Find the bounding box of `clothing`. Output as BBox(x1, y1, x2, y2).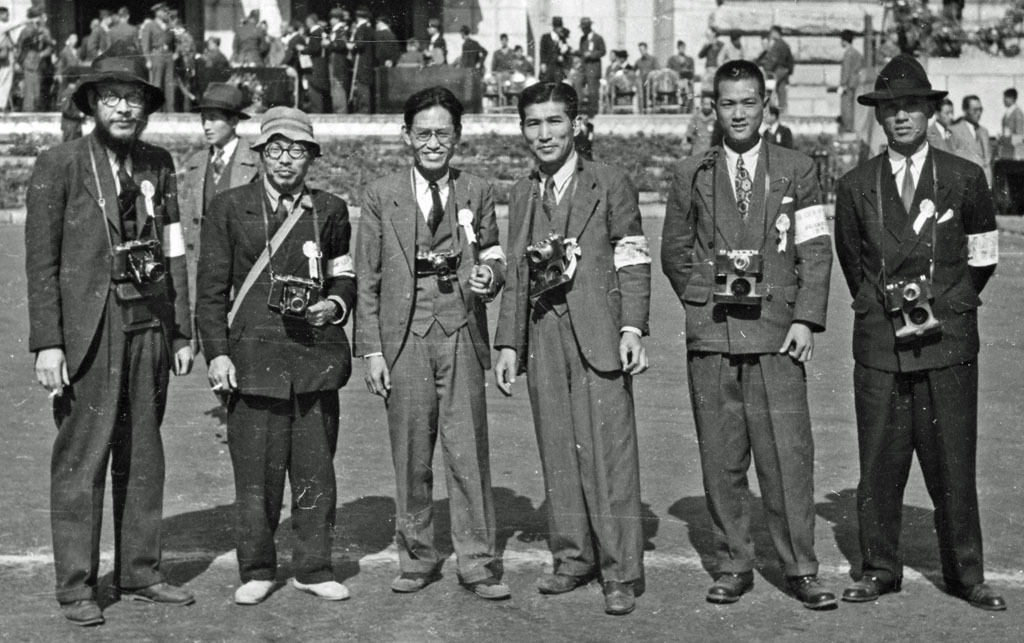
BBox(375, 24, 406, 65).
